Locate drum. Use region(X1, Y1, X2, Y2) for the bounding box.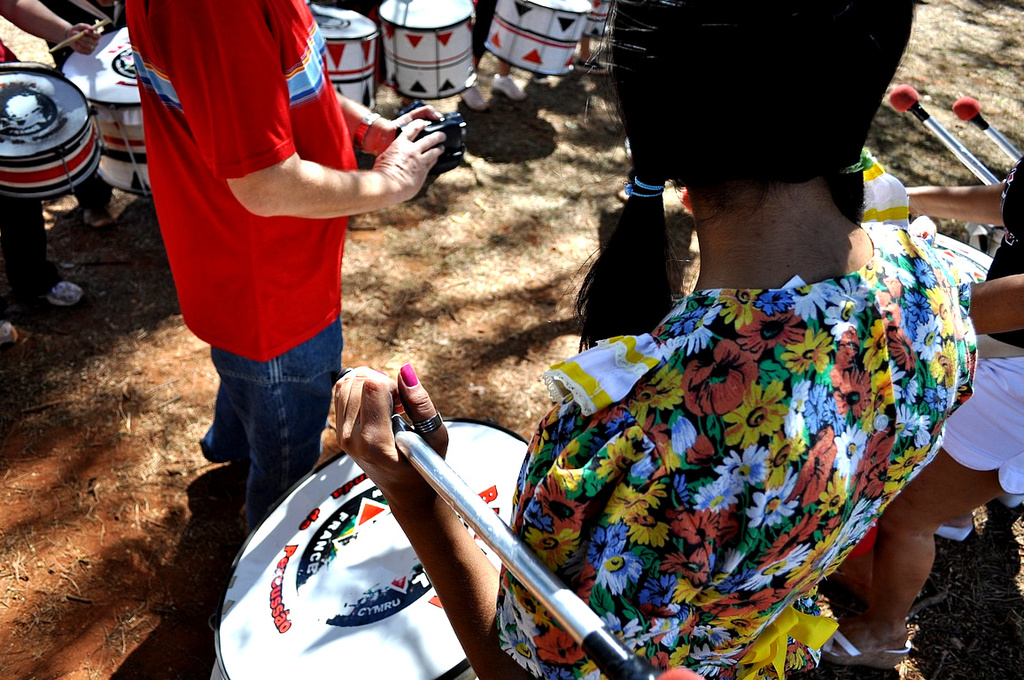
region(306, 0, 374, 116).
